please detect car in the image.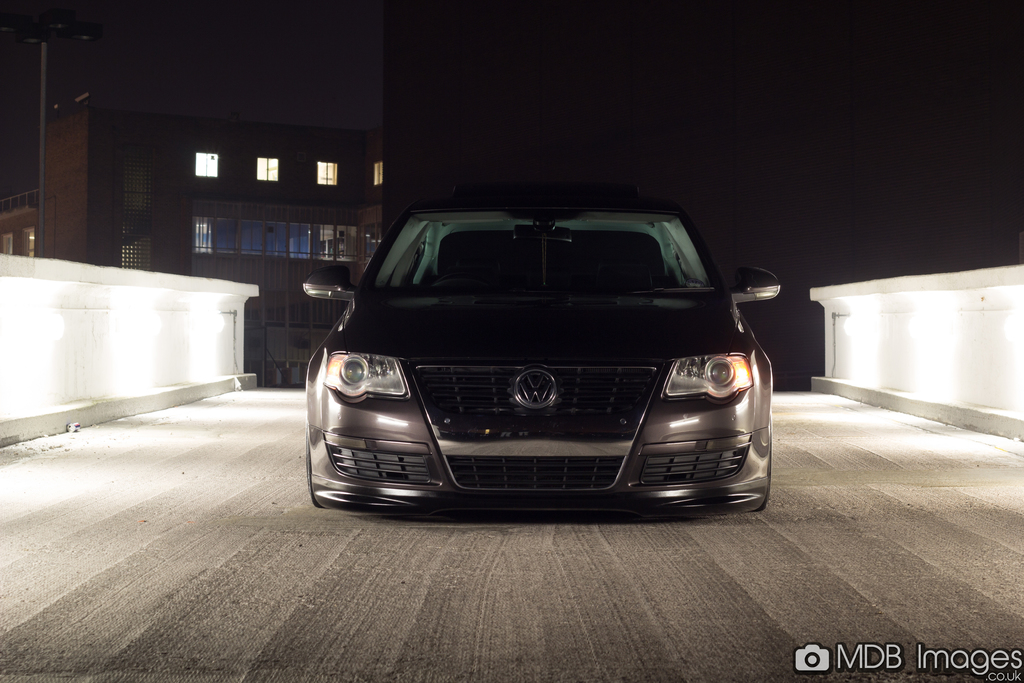
locate(302, 183, 782, 518).
